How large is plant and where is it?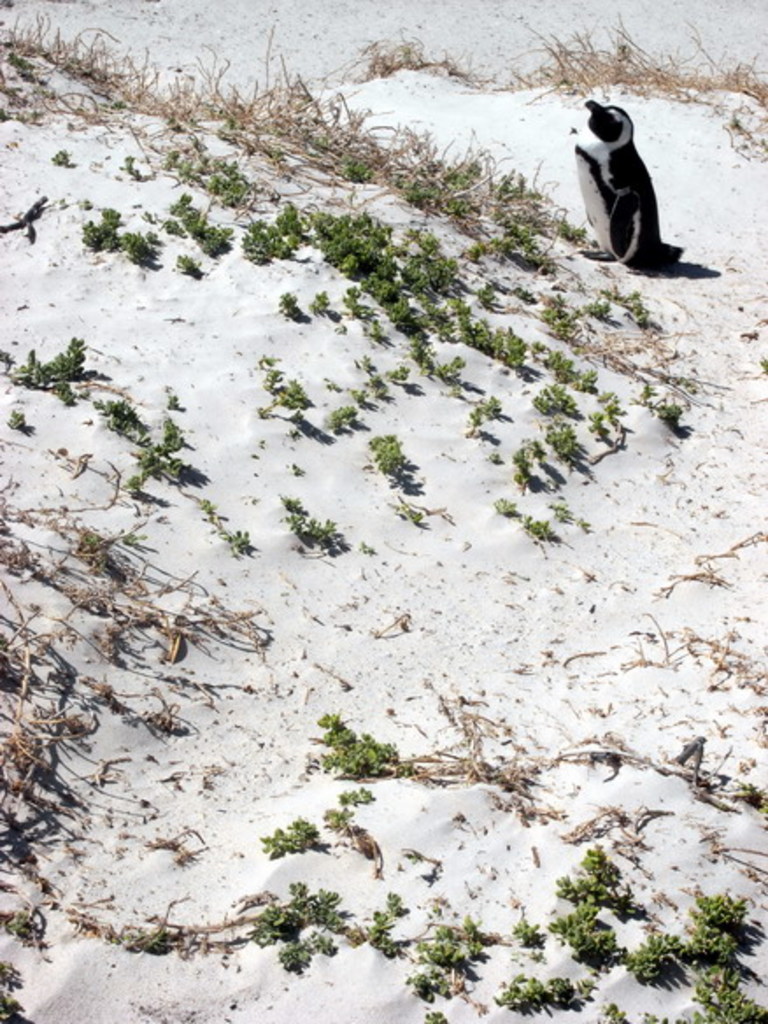
Bounding box: pyautogui.locateOnScreen(51, 144, 72, 167).
